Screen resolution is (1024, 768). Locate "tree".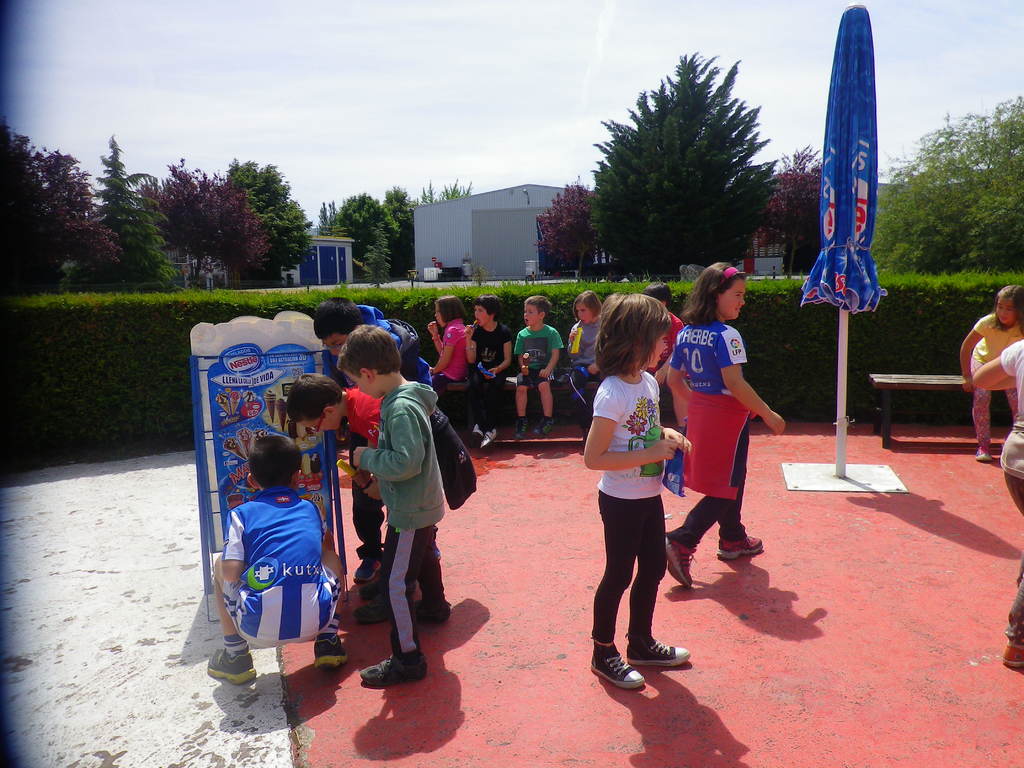
{"left": 756, "top": 145, "right": 822, "bottom": 276}.
